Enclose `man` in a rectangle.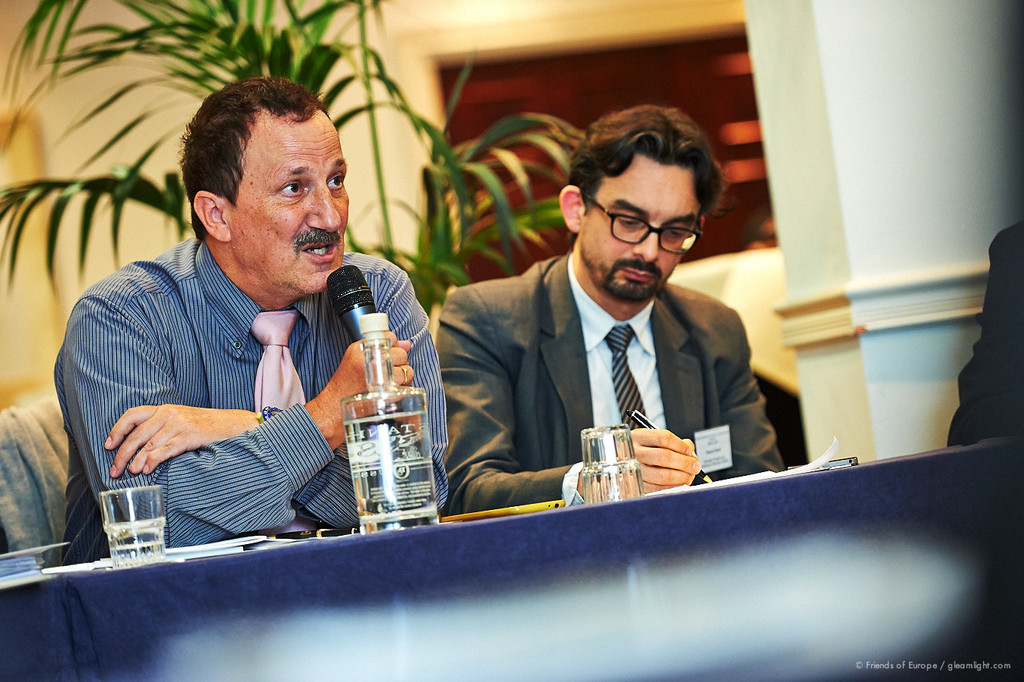
select_region(52, 80, 453, 565).
